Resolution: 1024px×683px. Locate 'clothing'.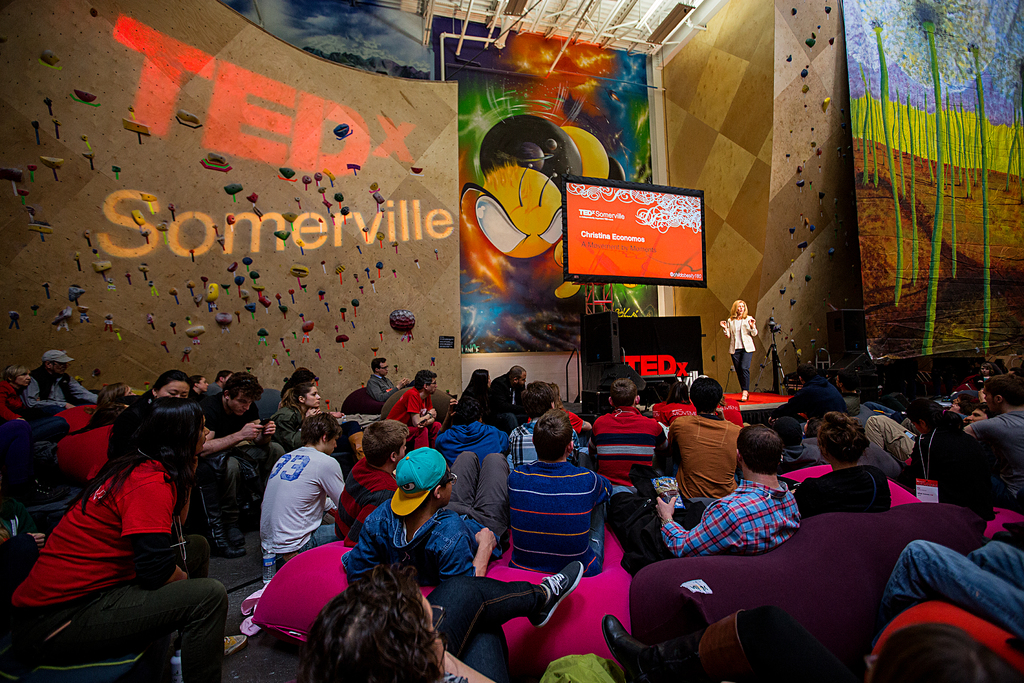
box=[492, 383, 529, 427].
